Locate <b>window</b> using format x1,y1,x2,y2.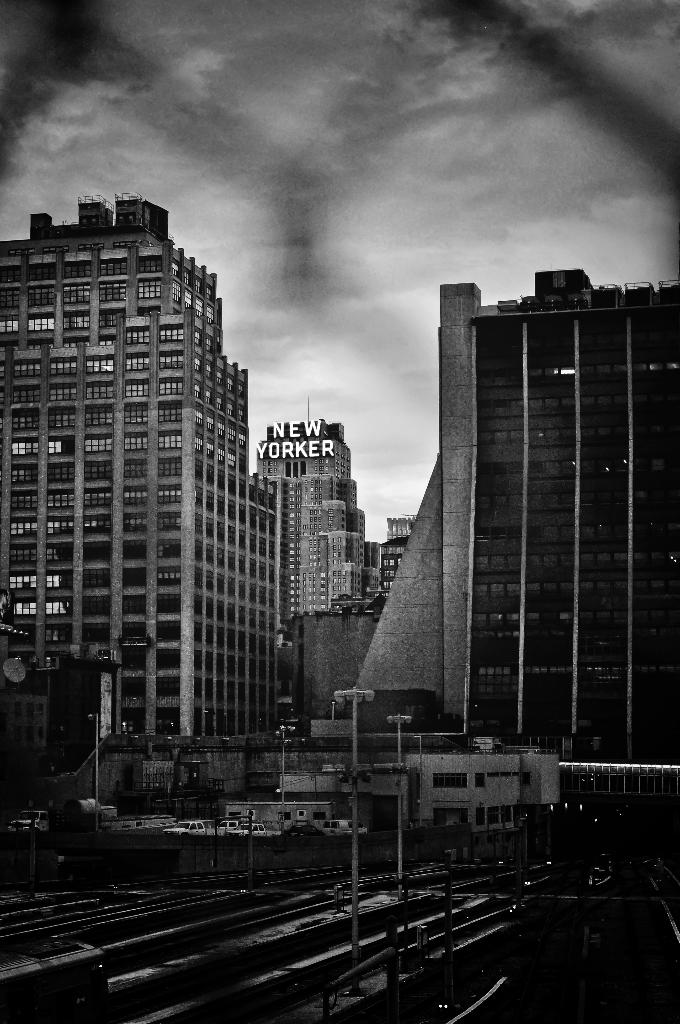
309,812,327,822.
